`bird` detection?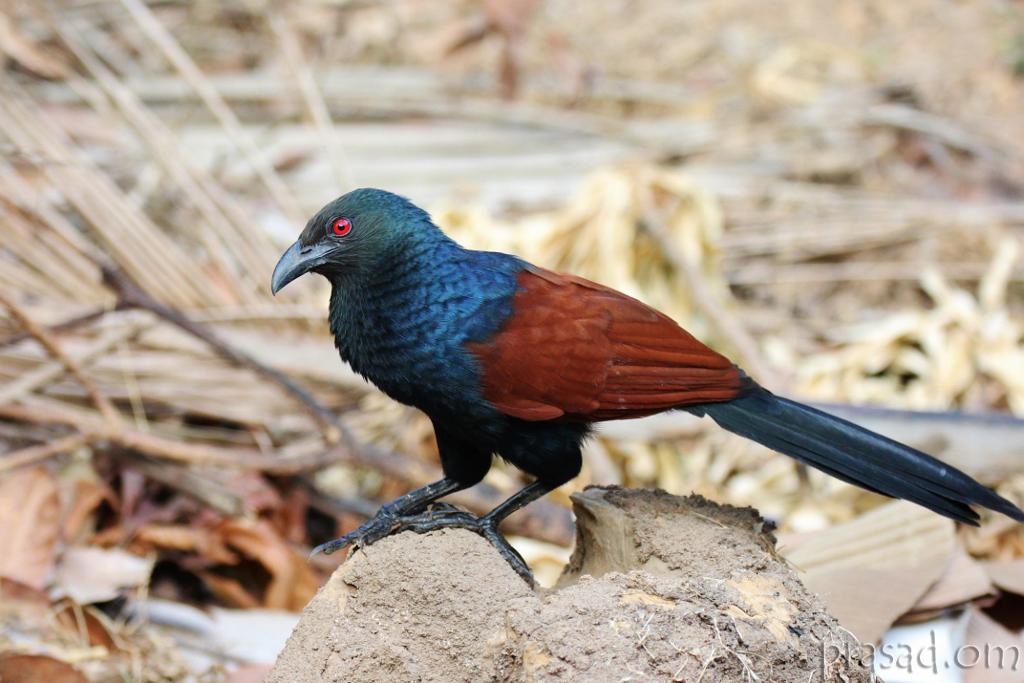
(270, 186, 992, 561)
